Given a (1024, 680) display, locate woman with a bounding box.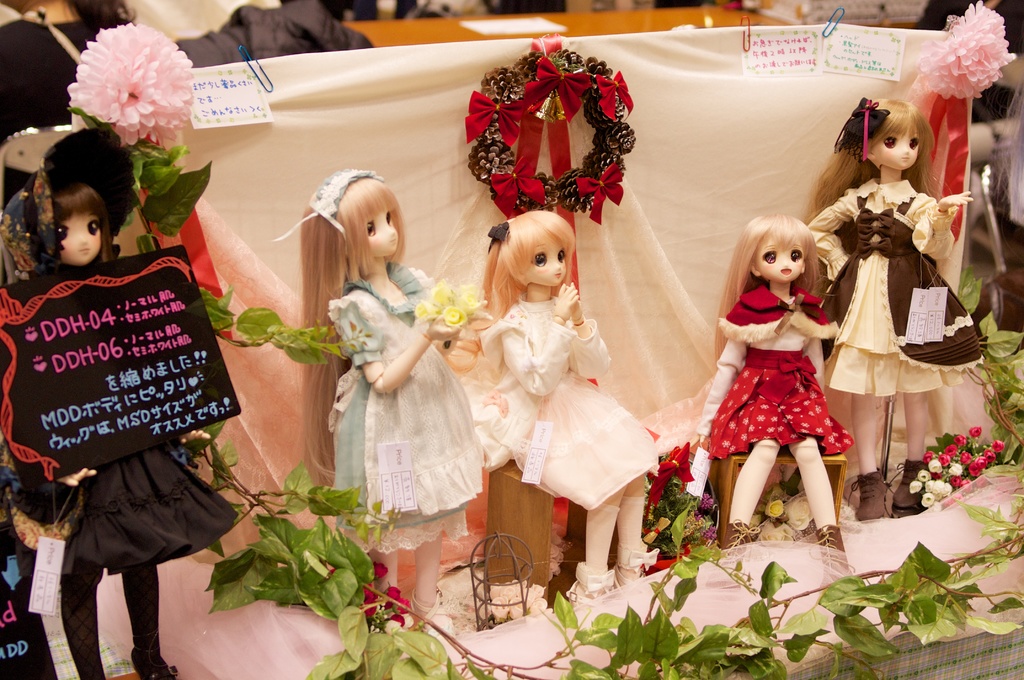
Located: x1=467, y1=207, x2=661, y2=616.
